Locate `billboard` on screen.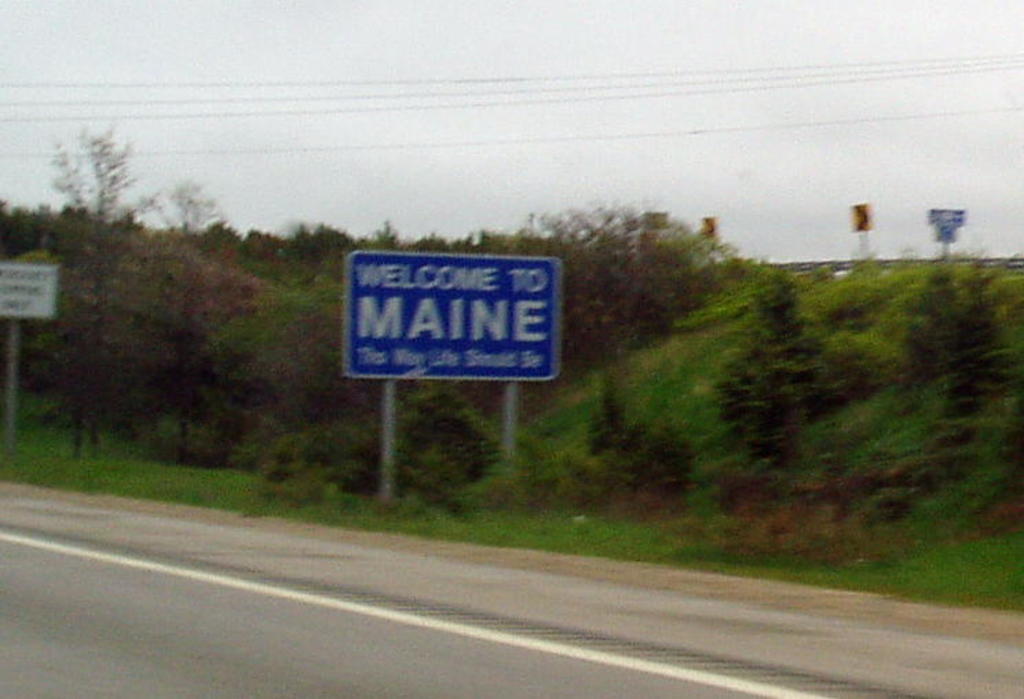
On screen at 344 253 566 376.
